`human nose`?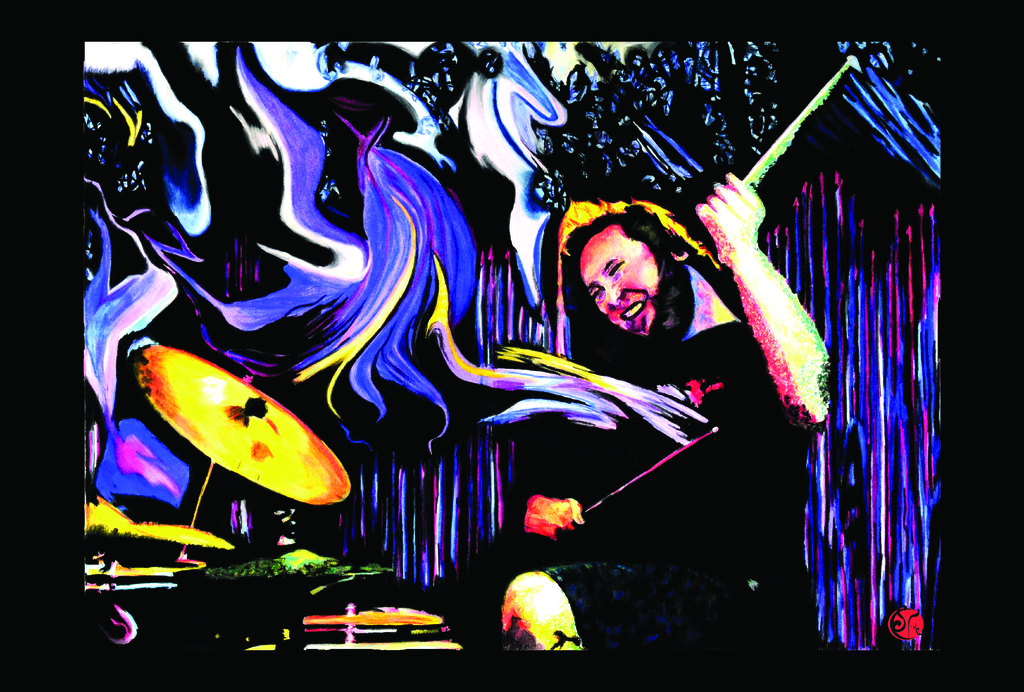
605/284/622/307
